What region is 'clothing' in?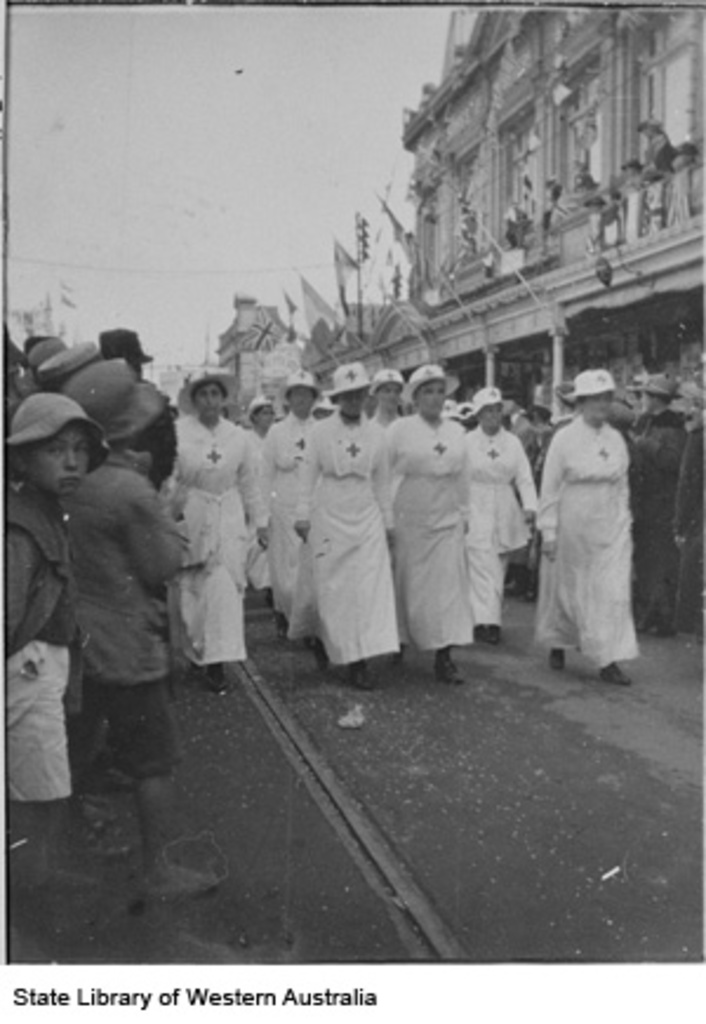
x1=294 y1=407 x2=400 y2=671.
